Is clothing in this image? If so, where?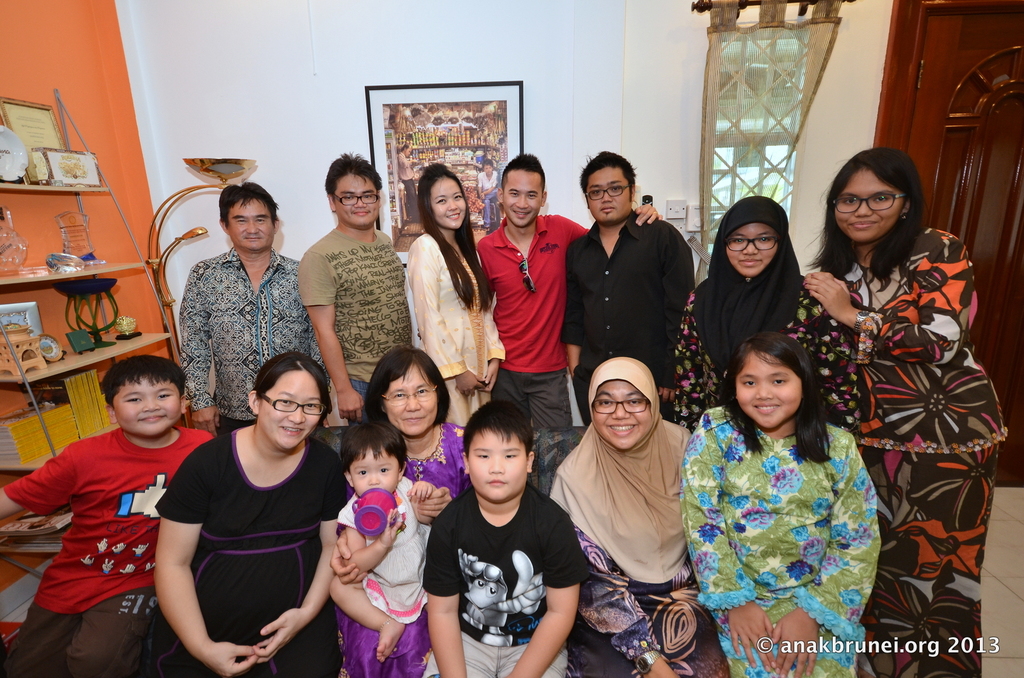
Yes, at box(423, 486, 591, 677).
